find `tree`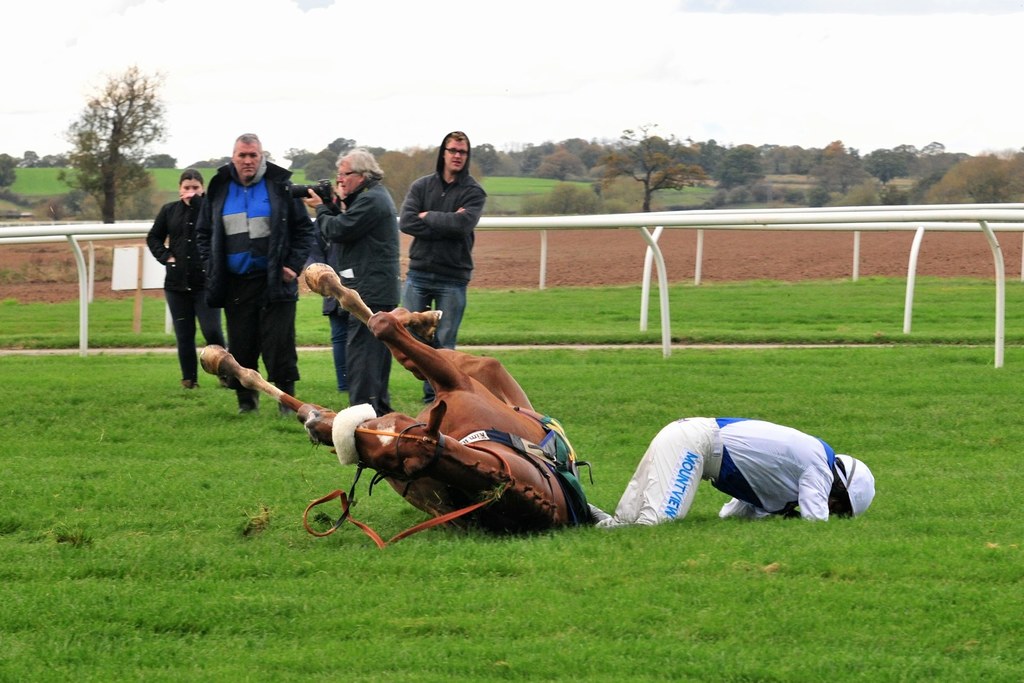
left=920, top=130, right=943, bottom=158
